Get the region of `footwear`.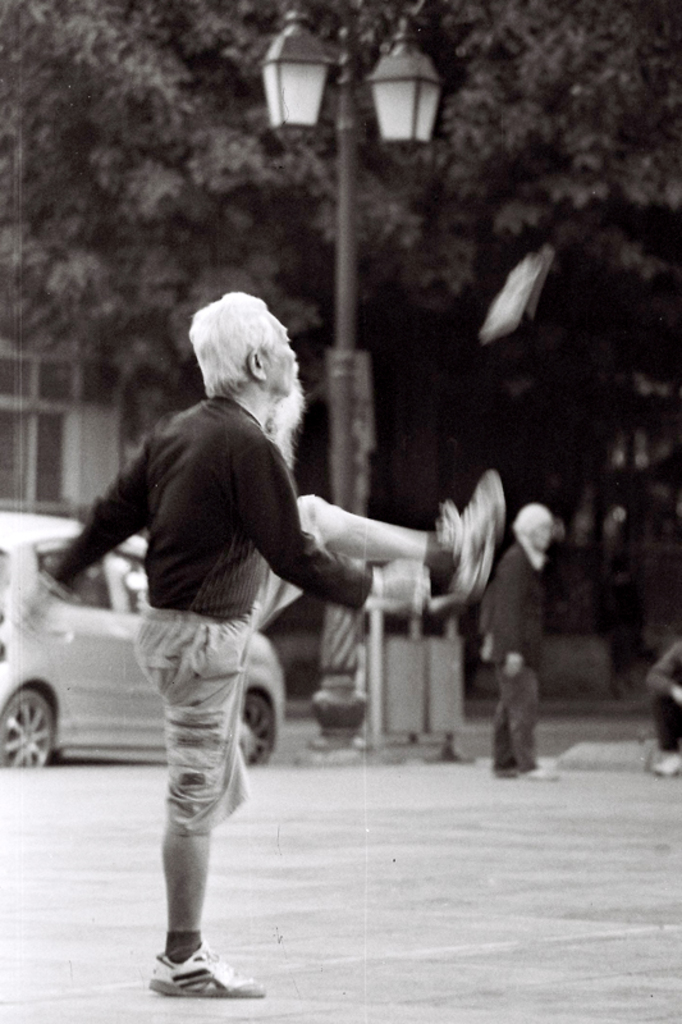
[left=528, top=764, right=557, bottom=782].
